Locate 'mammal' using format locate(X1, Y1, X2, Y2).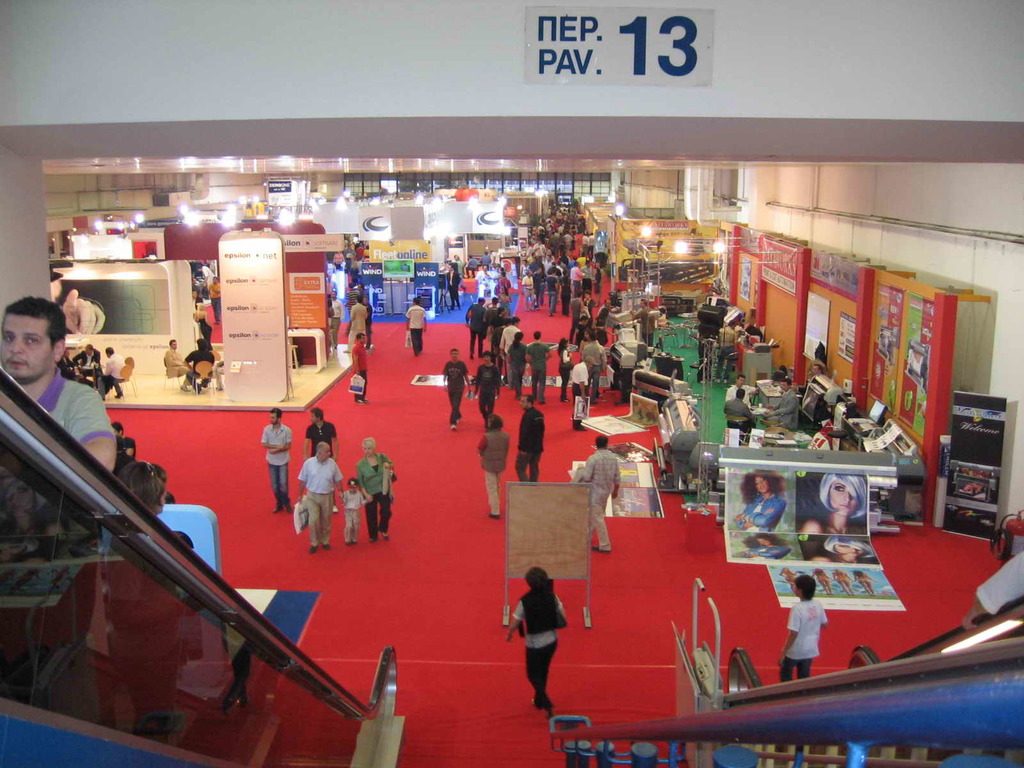
locate(58, 345, 74, 376).
